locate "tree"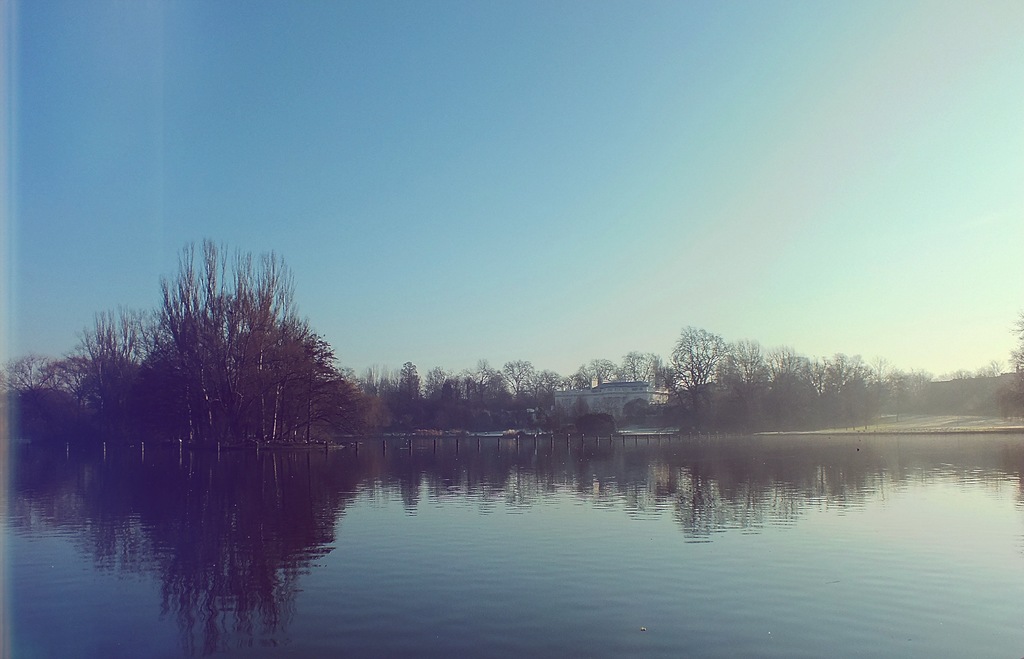
<bbox>48, 354, 78, 410</bbox>
